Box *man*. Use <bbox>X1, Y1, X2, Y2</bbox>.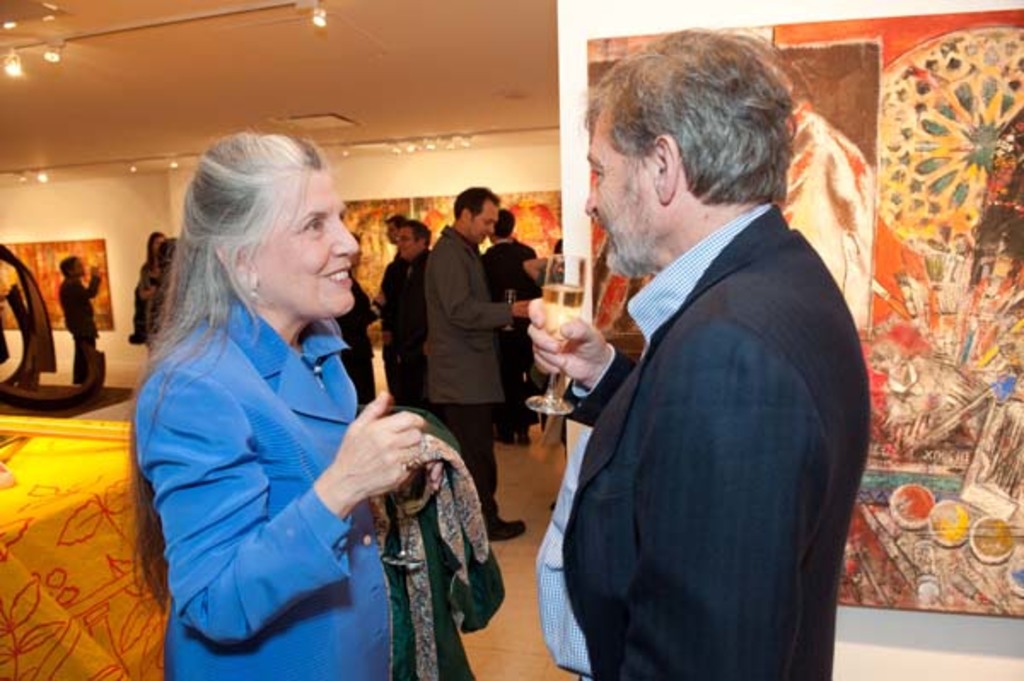
<bbox>527, 20, 877, 676</bbox>.
